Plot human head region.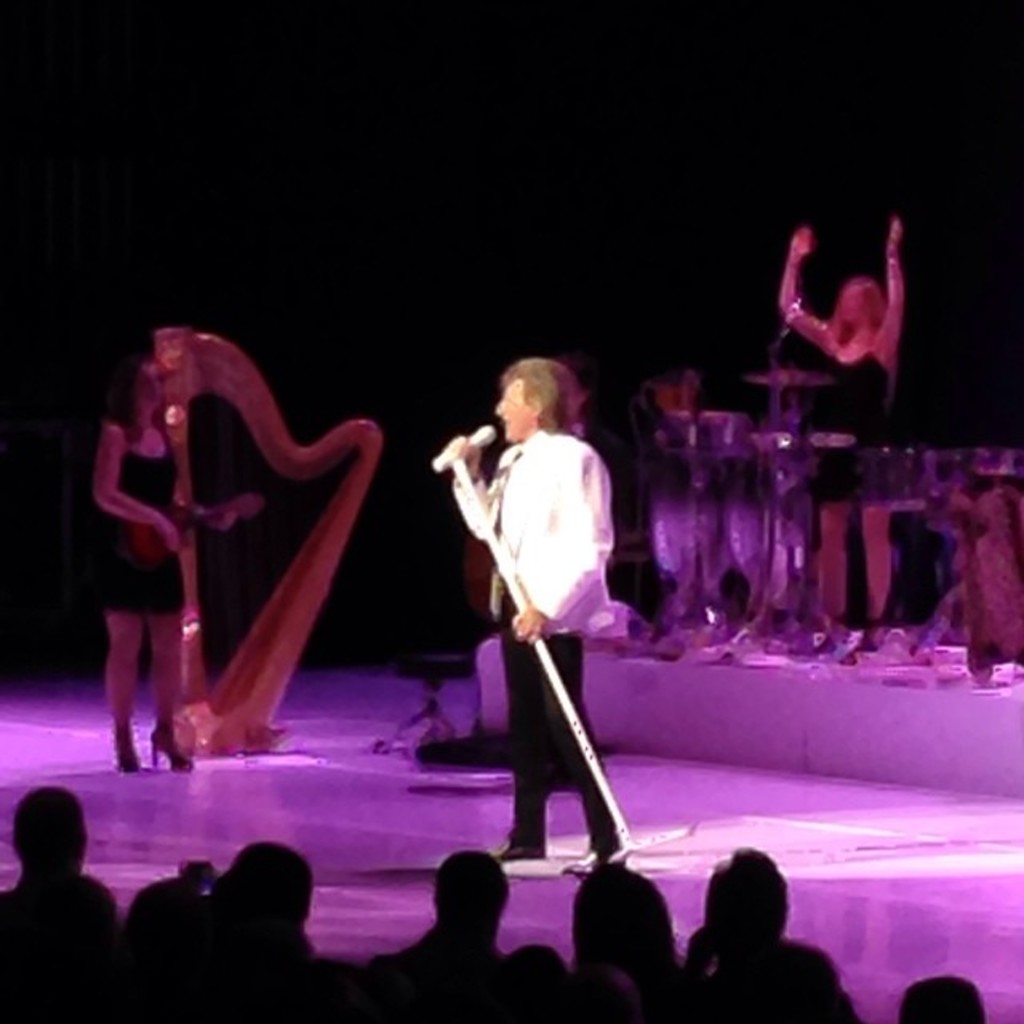
Plotted at box=[832, 272, 888, 320].
